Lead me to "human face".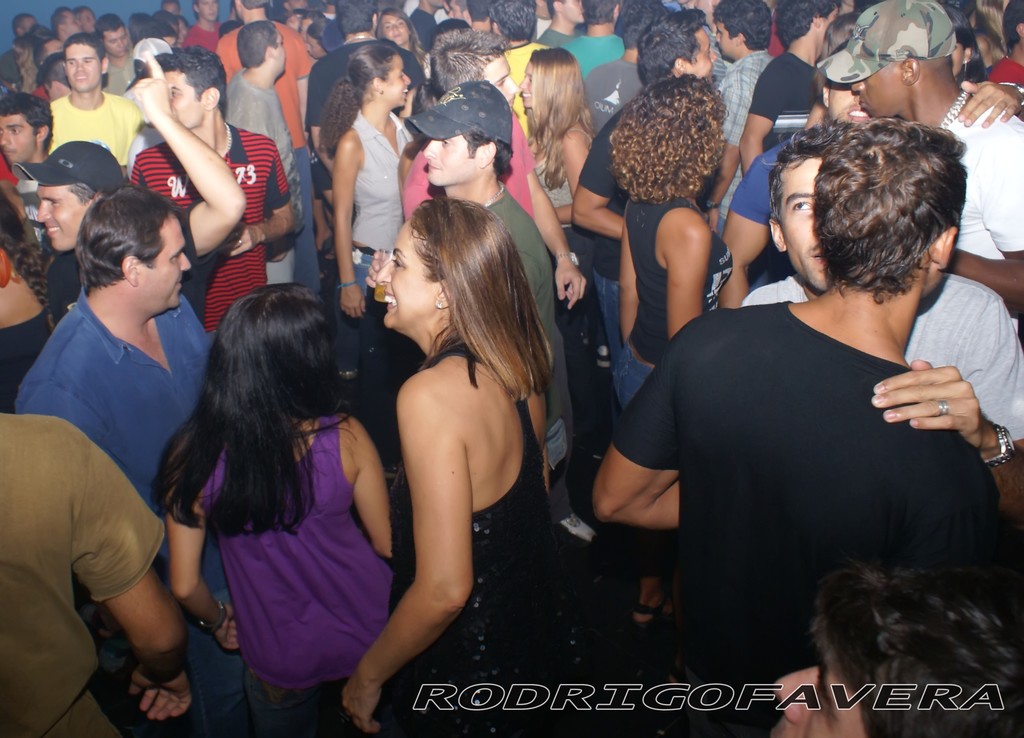
Lead to region(827, 85, 870, 120).
